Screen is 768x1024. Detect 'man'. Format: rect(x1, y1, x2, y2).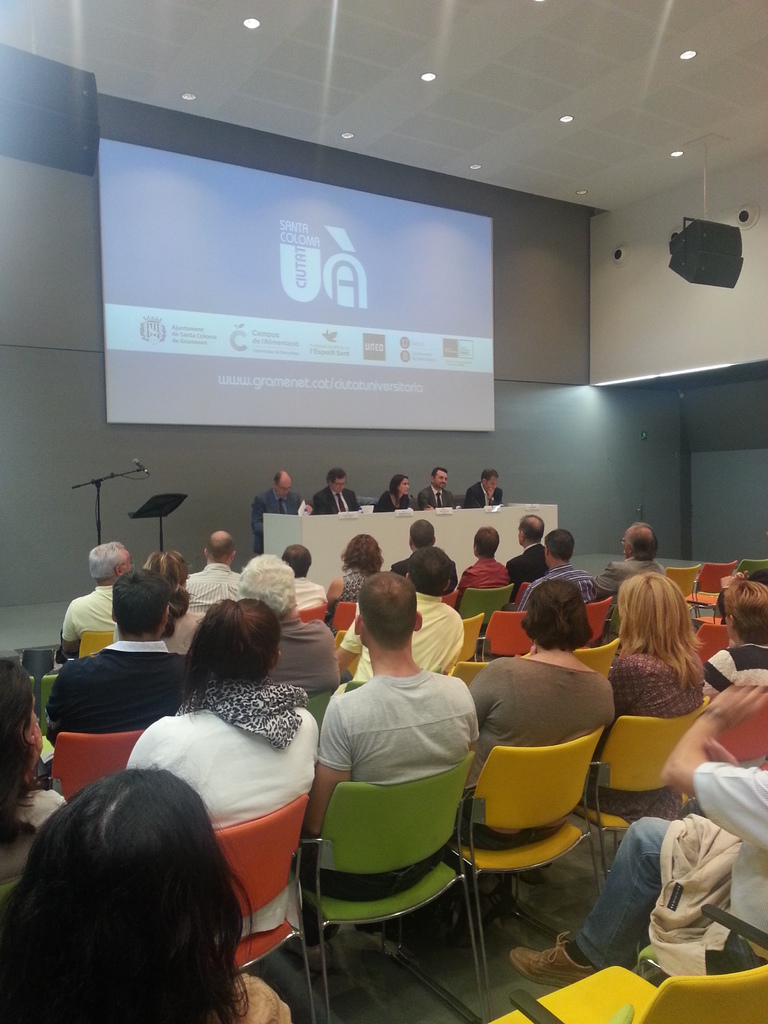
rect(184, 528, 248, 615).
